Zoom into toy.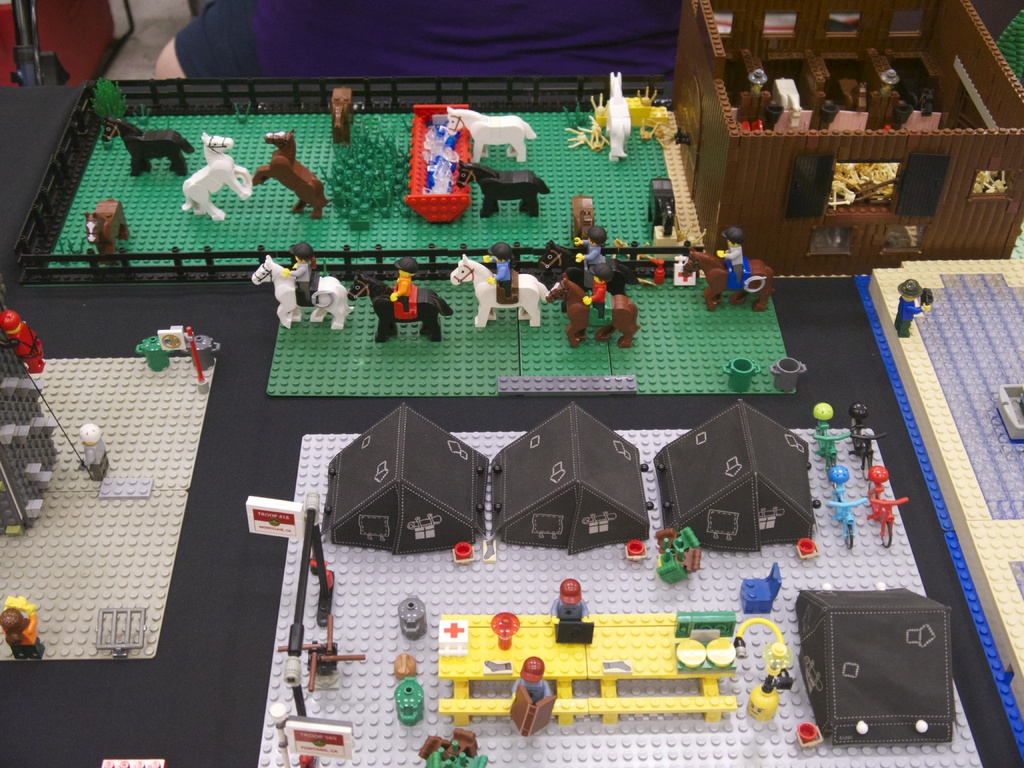
Zoom target: 329/82/356/150.
